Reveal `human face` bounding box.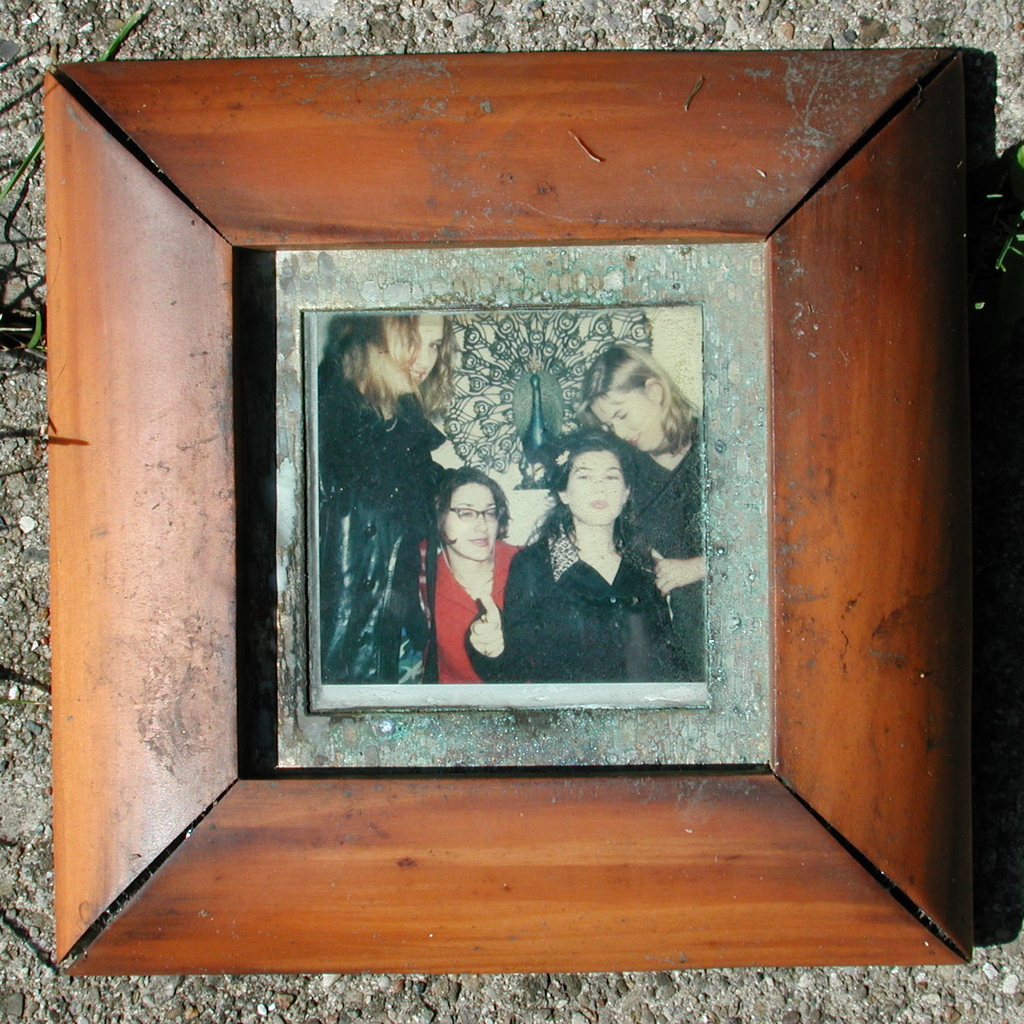
Revealed: bbox=(591, 395, 665, 451).
